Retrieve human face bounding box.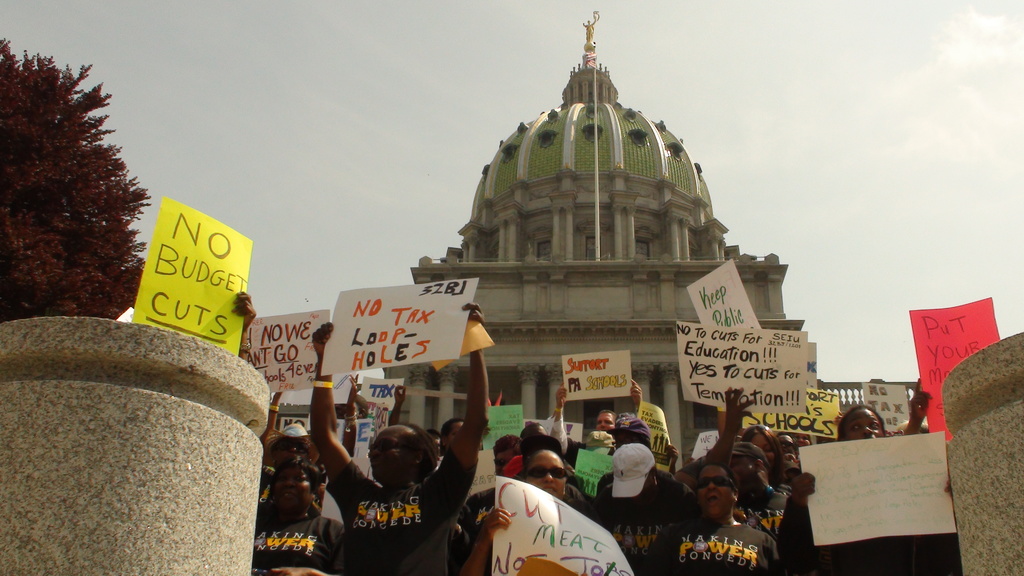
Bounding box: rect(275, 469, 310, 511).
